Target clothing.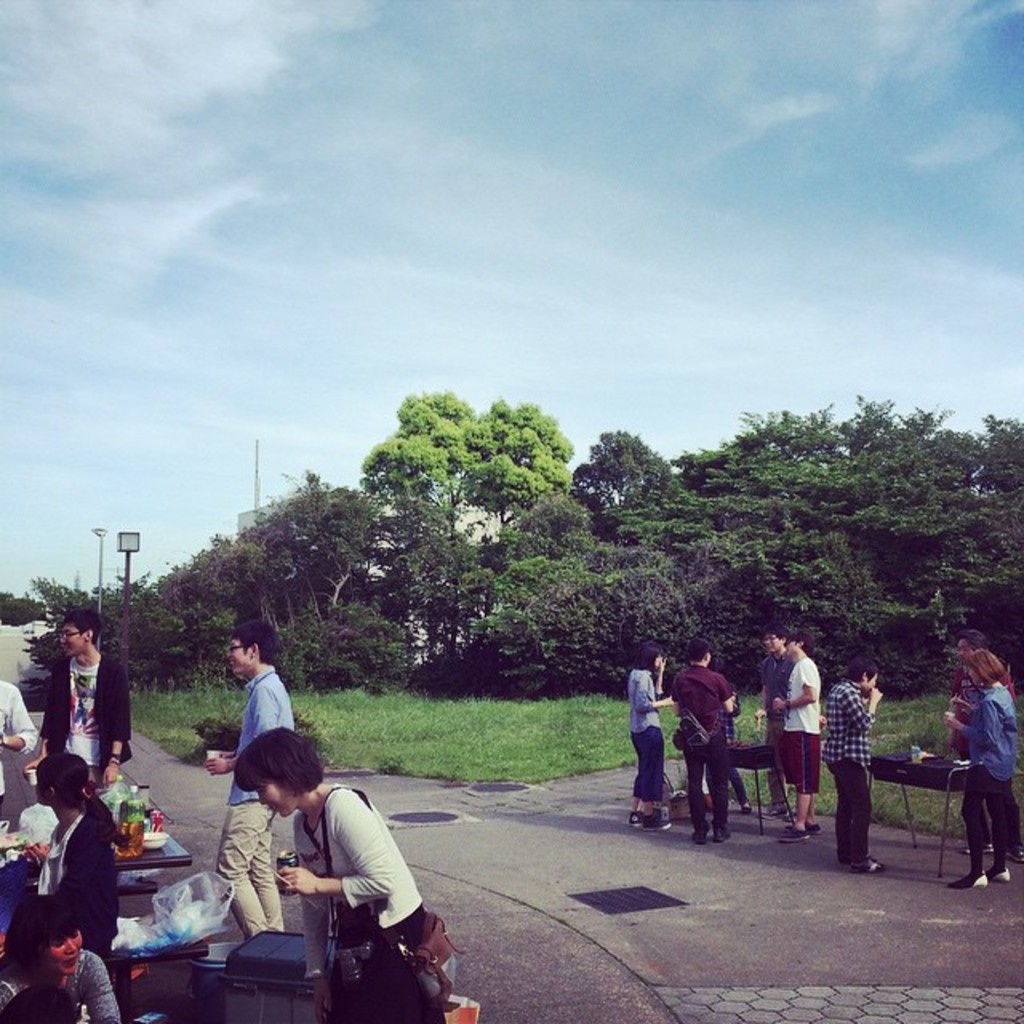
Target region: bbox=[968, 682, 1019, 862].
